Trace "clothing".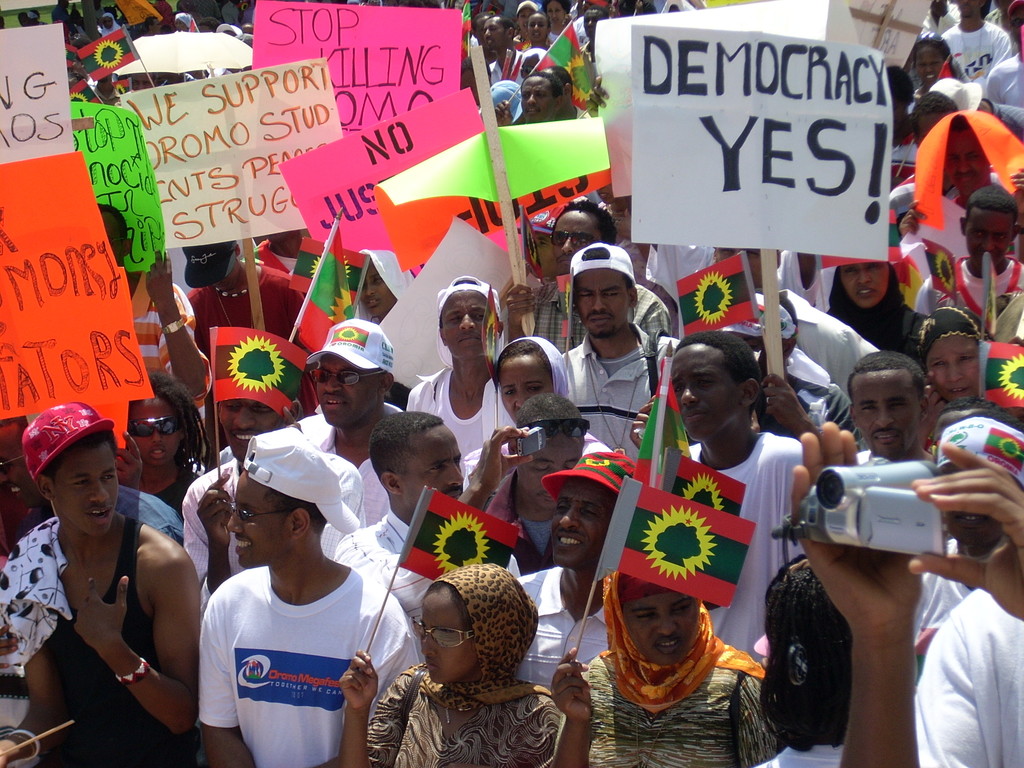
Traced to box=[352, 250, 409, 323].
